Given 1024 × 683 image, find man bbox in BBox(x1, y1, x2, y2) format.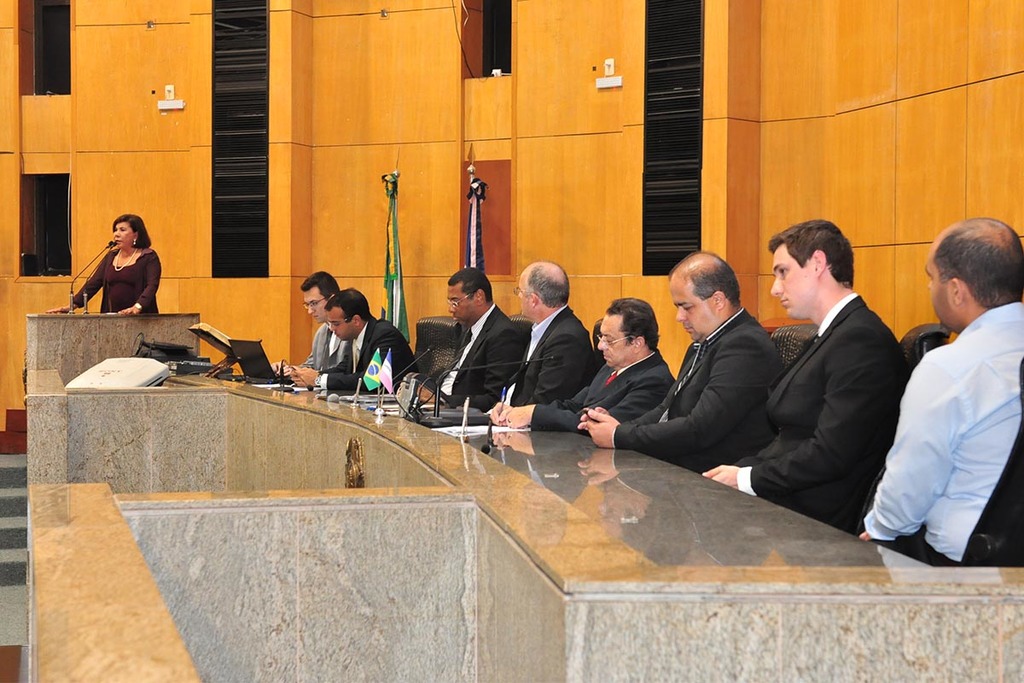
BBox(488, 262, 596, 412).
